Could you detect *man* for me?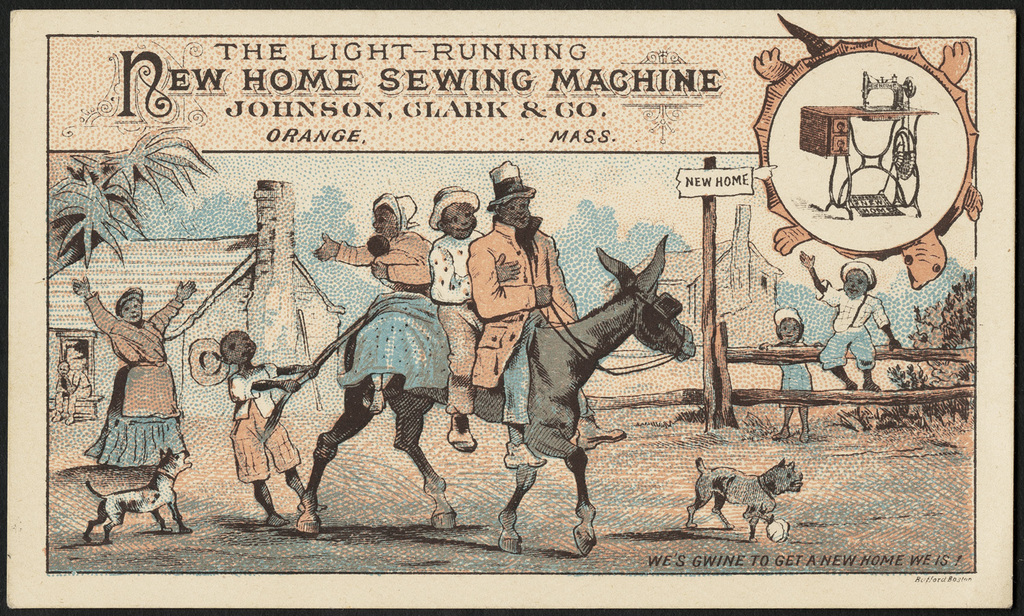
Detection result: locate(459, 178, 573, 419).
